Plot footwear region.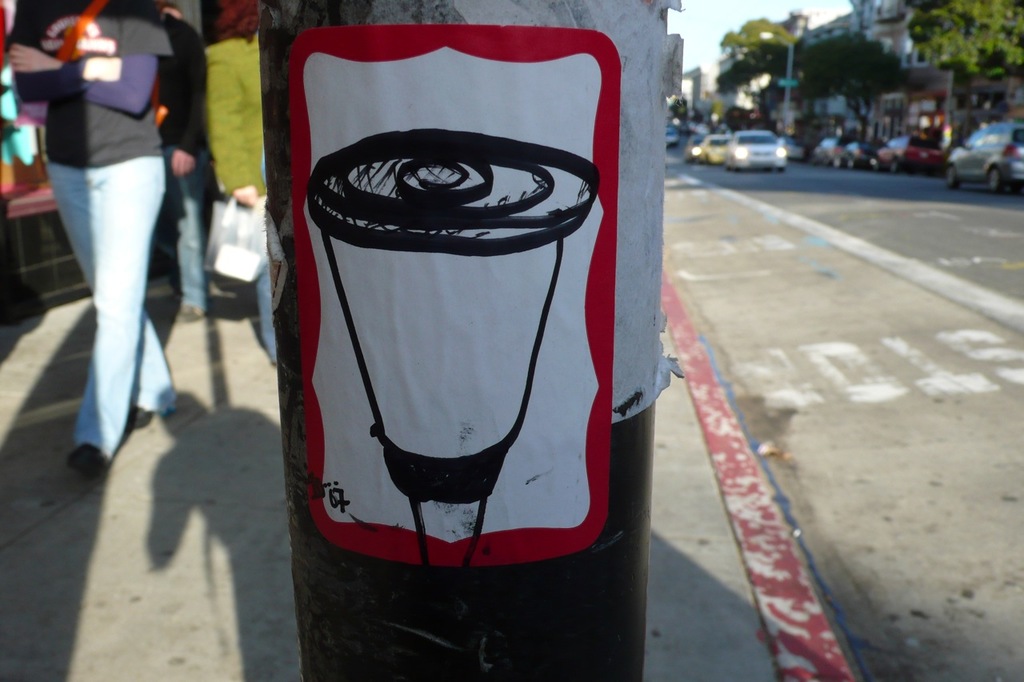
Plotted at x1=171 y1=302 x2=204 y2=326.
